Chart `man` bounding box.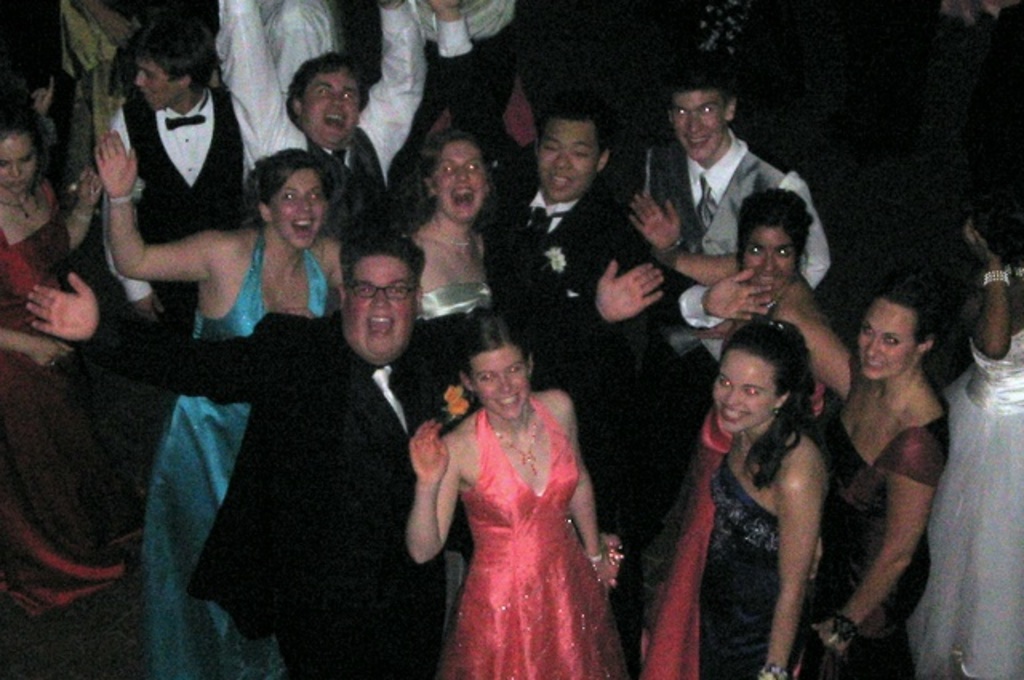
Charted: bbox(253, 0, 349, 96).
